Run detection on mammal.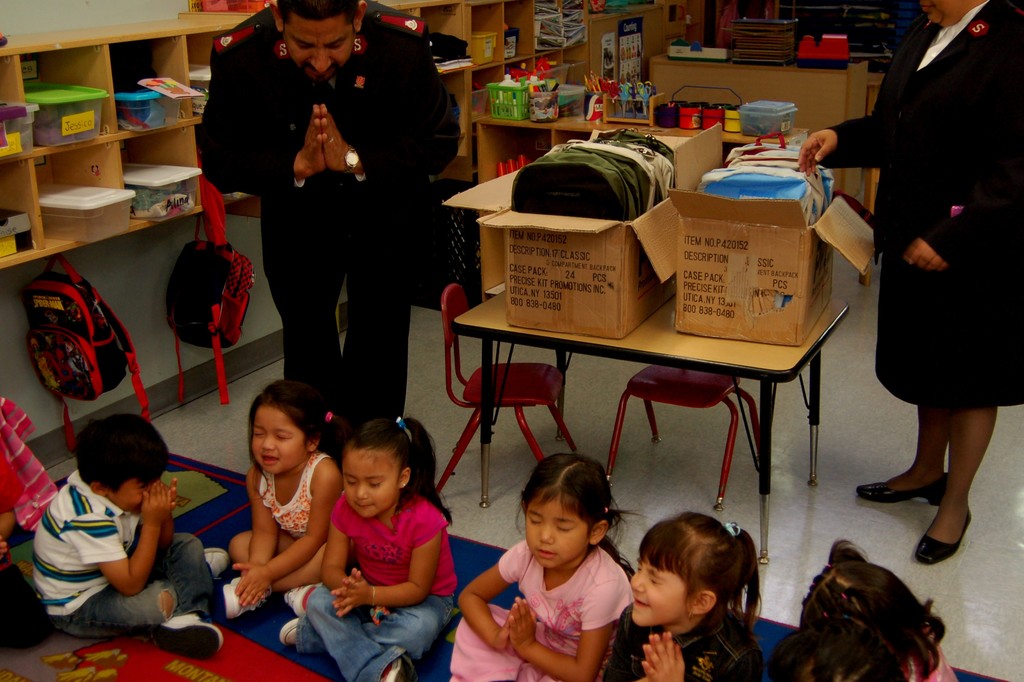
Result: 798,540,943,681.
